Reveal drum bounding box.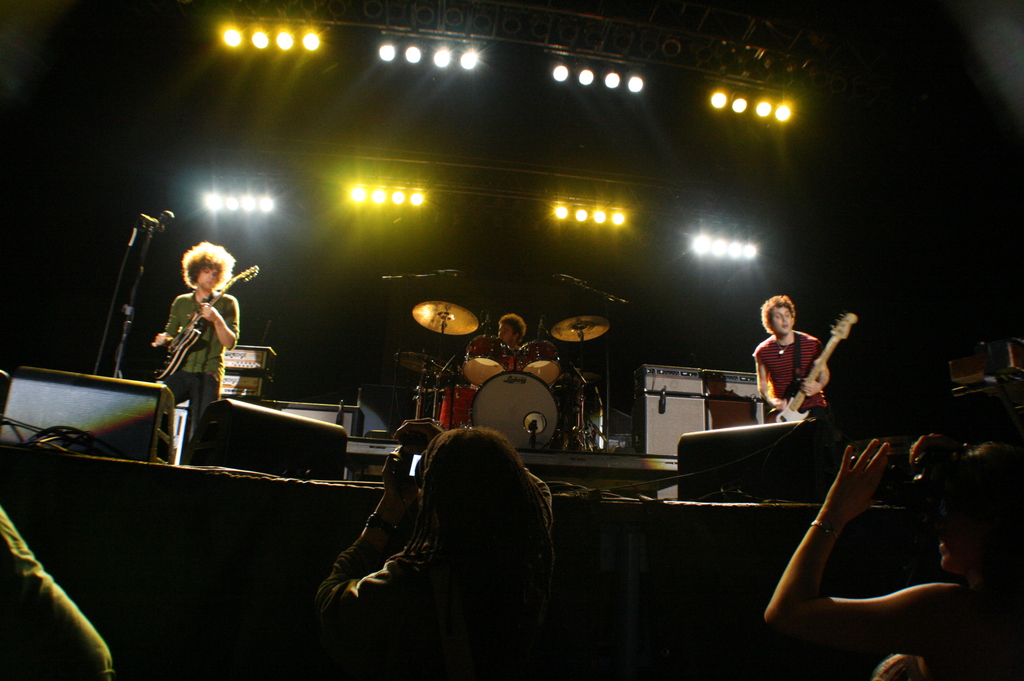
Revealed: <box>438,372,476,428</box>.
